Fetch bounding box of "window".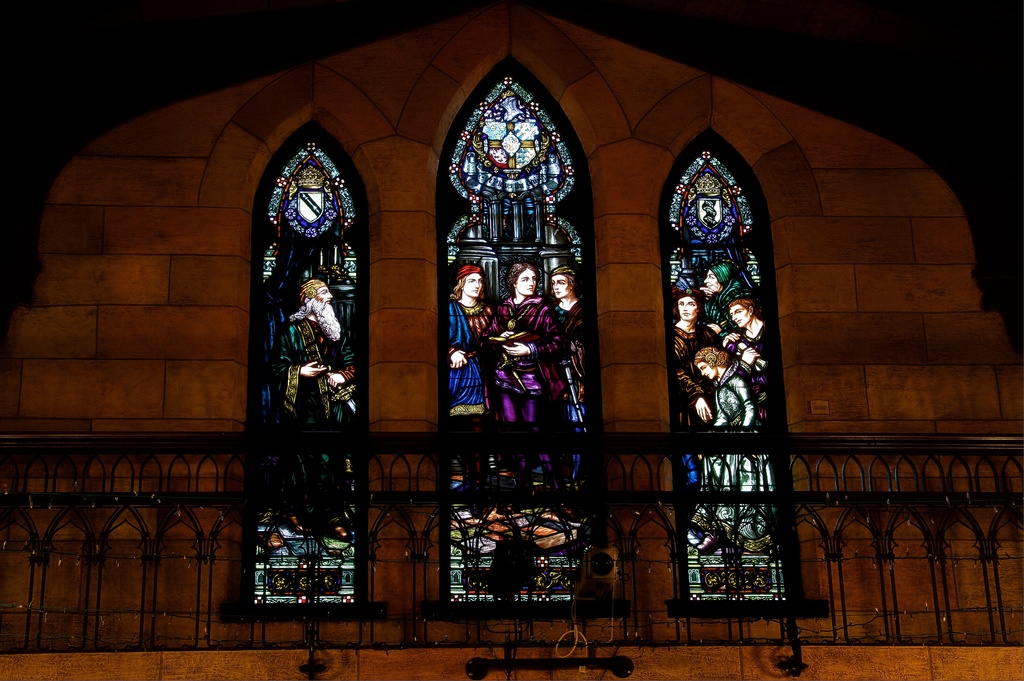
Bbox: left=253, top=121, right=366, bottom=595.
